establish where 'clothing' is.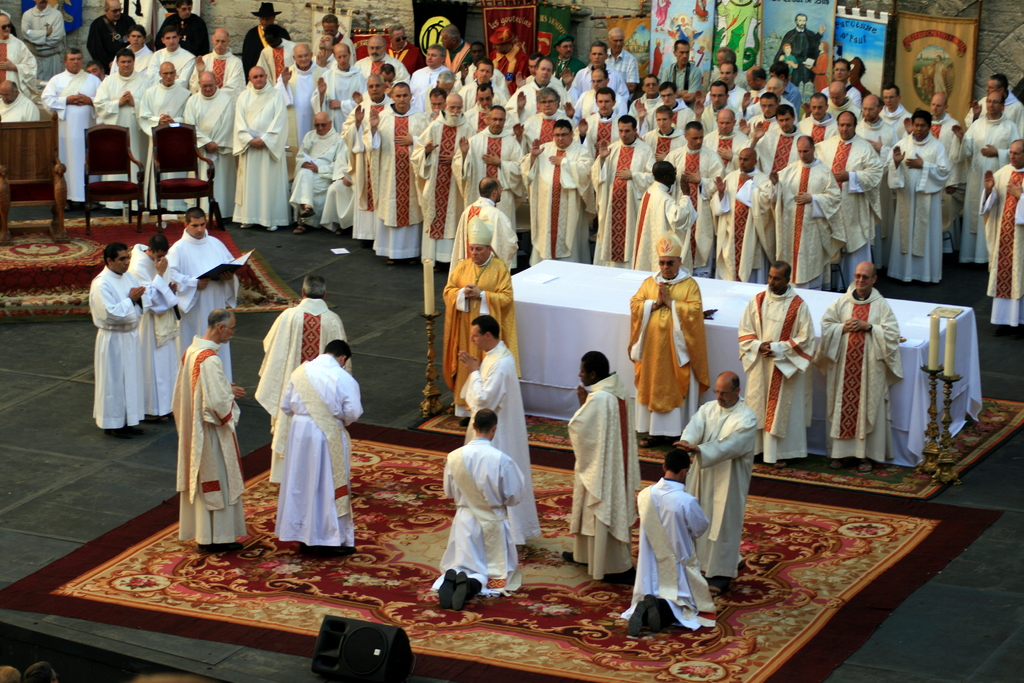
Established at (161,223,239,387).
